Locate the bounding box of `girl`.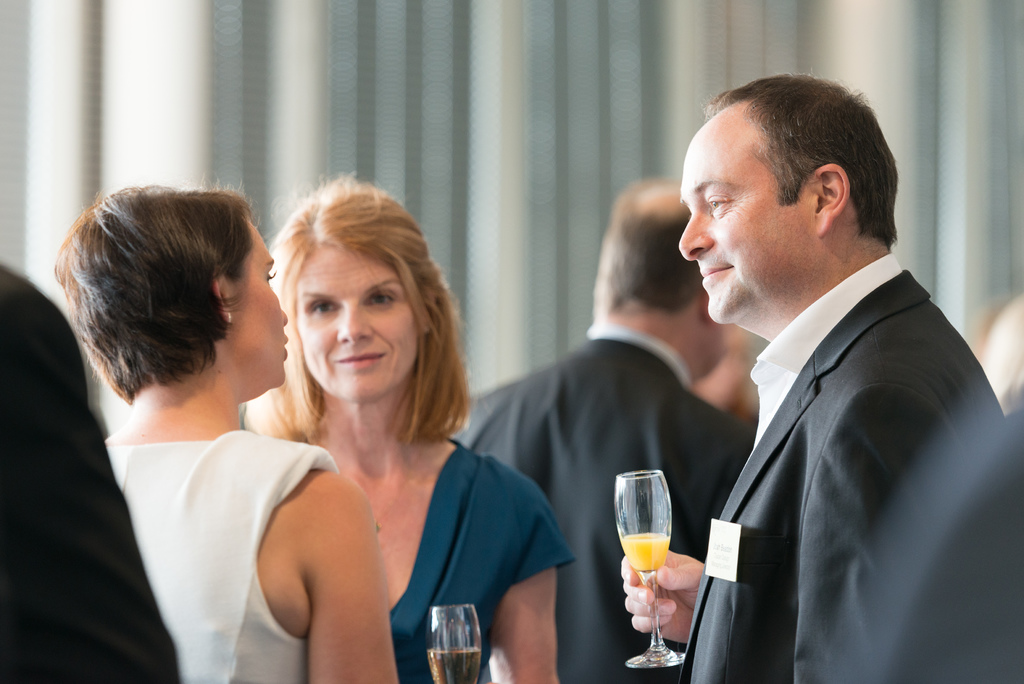
Bounding box: {"x1": 240, "y1": 174, "x2": 574, "y2": 683}.
